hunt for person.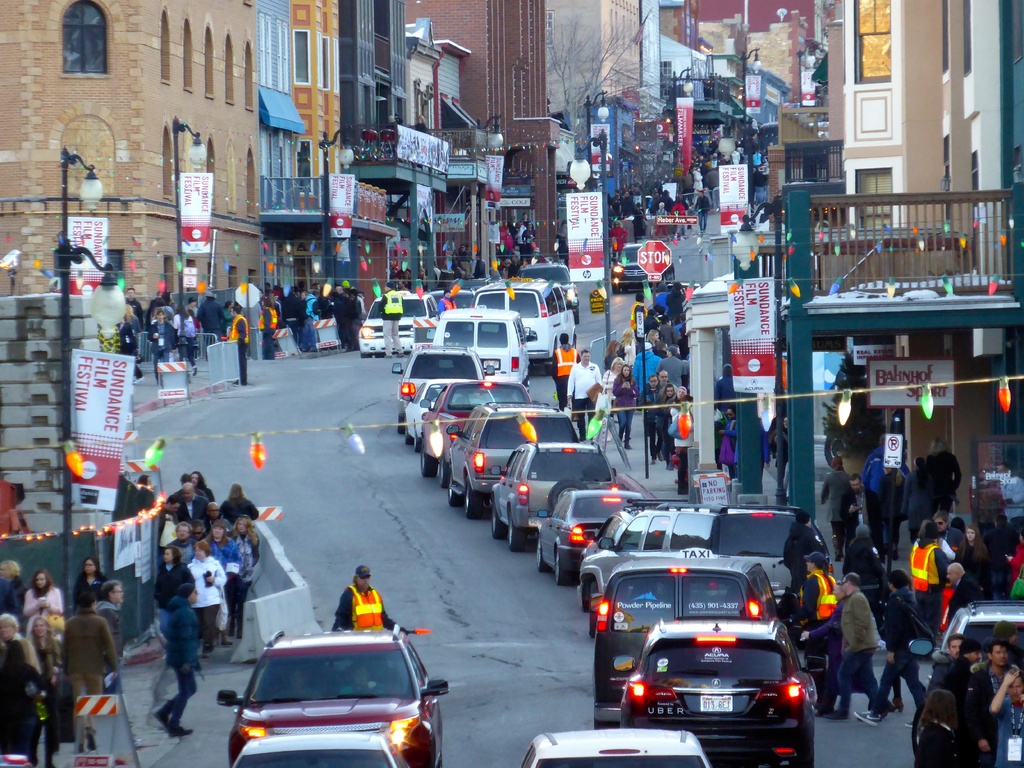
Hunted down at x1=520, y1=220, x2=542, y2=263.
